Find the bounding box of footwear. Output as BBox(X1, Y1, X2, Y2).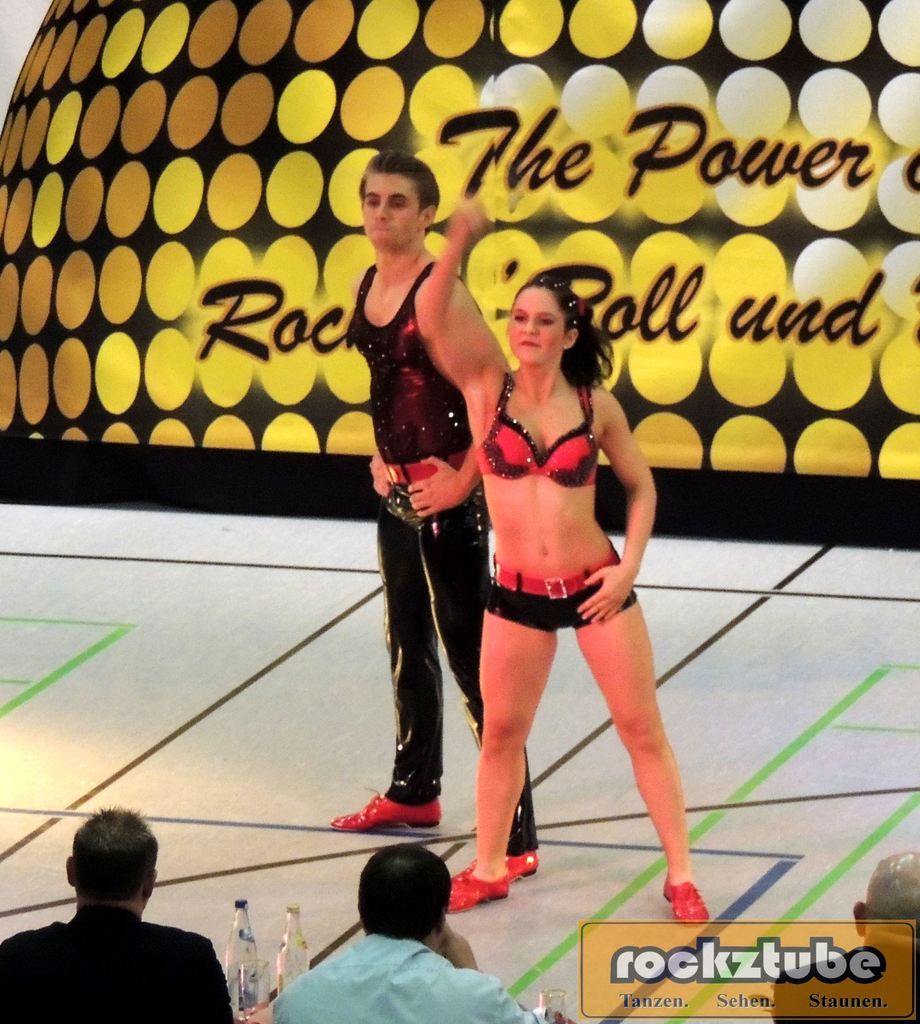
BBox(442, 874, 511, 916).
